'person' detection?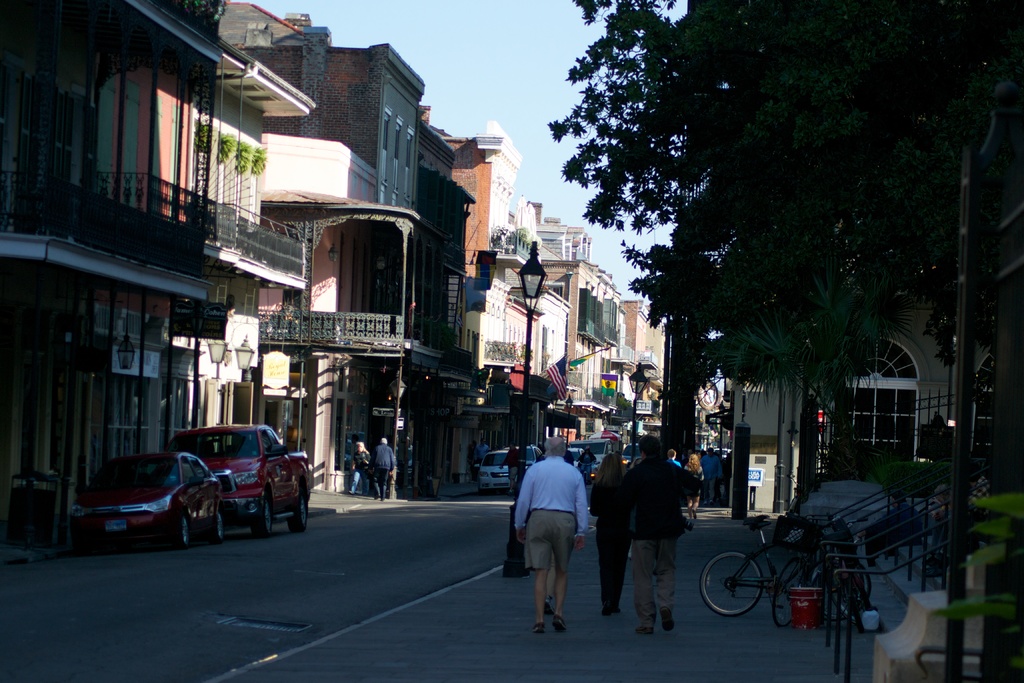
(620,436,696,637)
